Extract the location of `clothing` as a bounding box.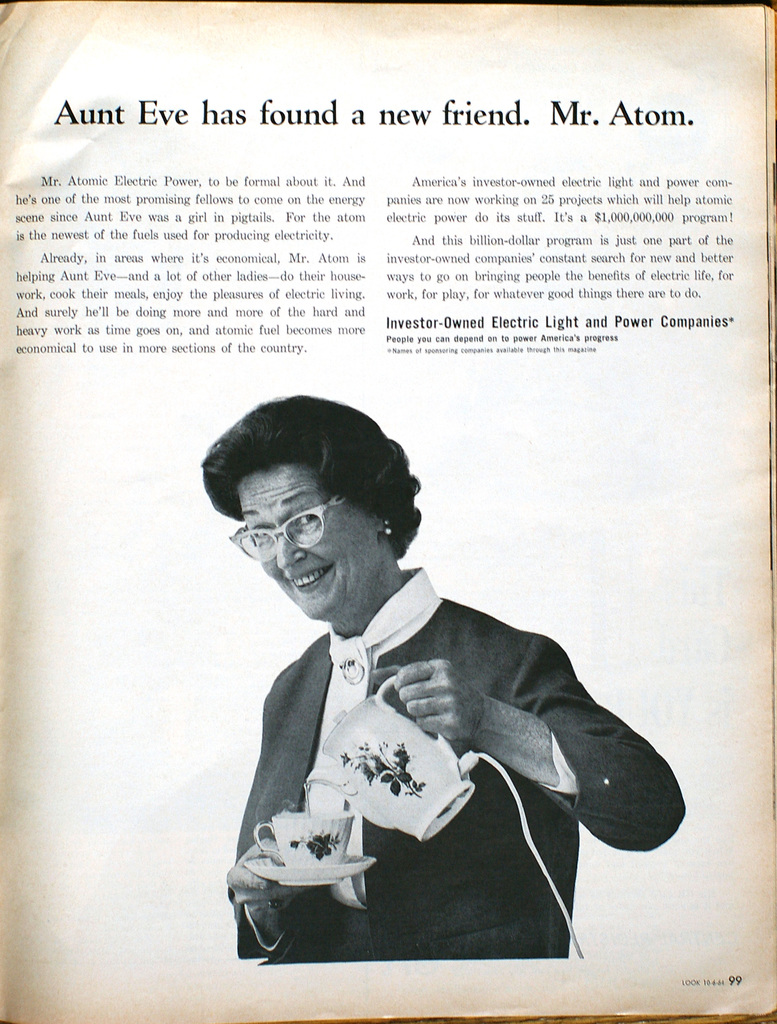
207:565:675:973.
